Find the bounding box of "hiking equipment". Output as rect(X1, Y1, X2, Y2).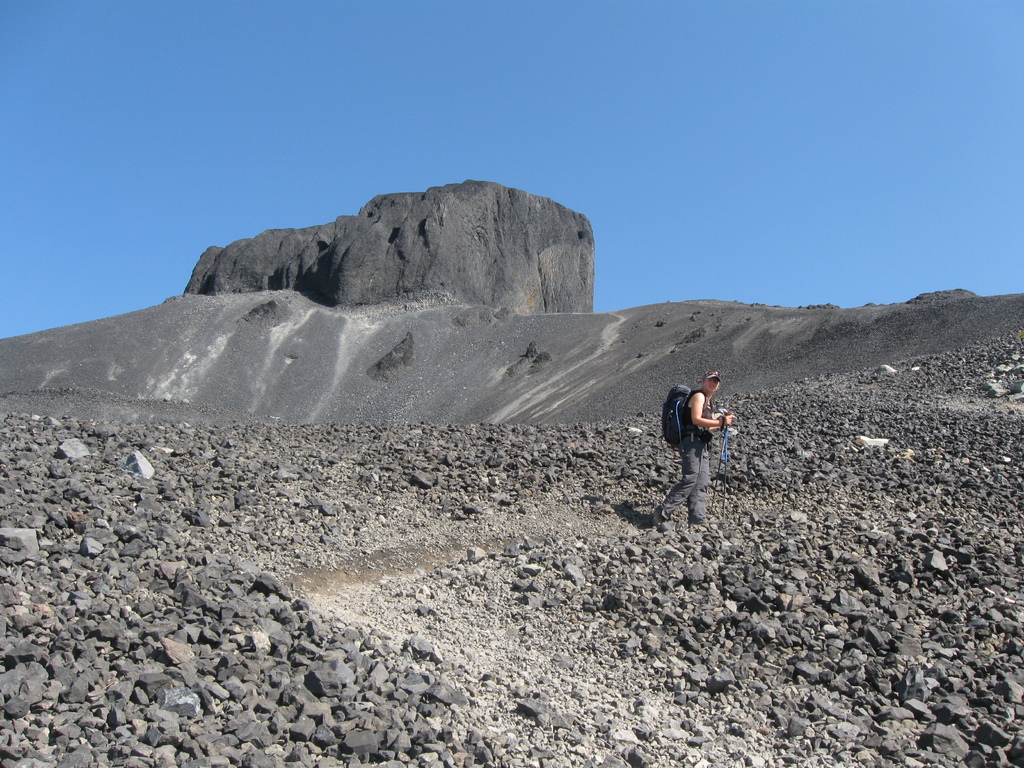
rect(658, 387, 717, 451).
